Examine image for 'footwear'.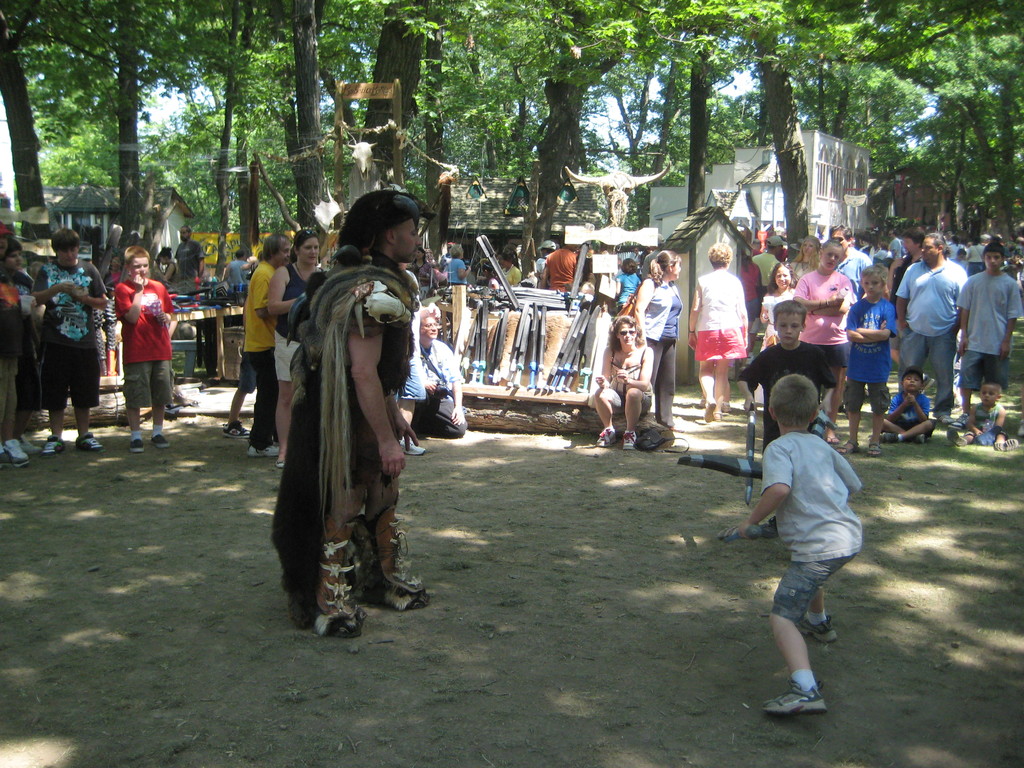
Examination result: (x1=833, y1=438, x2=860, y2=456).
